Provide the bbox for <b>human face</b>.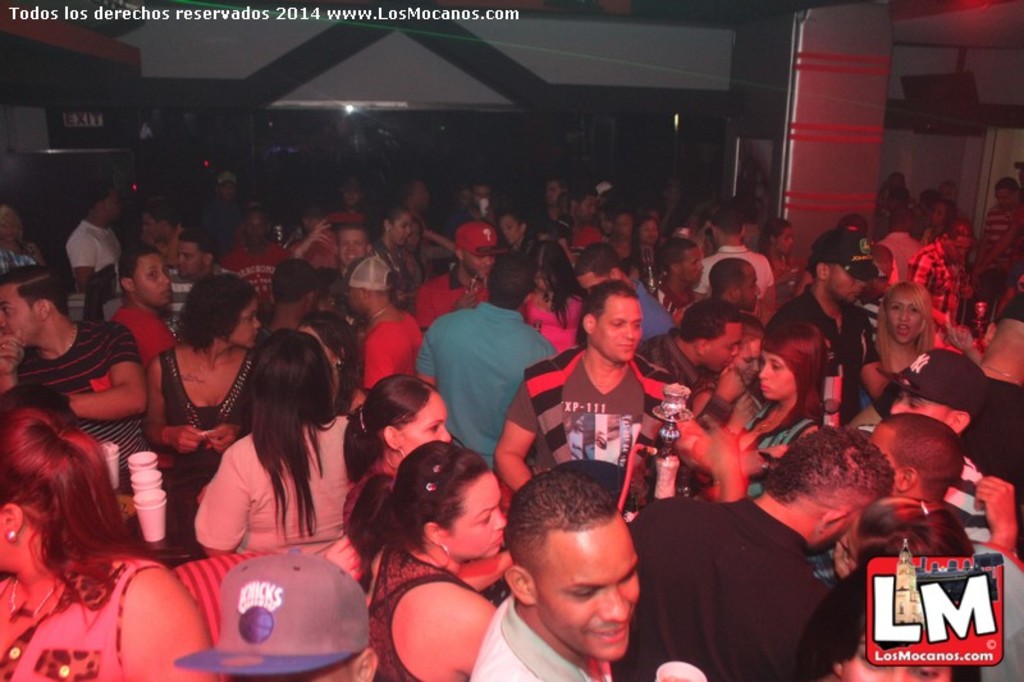
[218,184,236,198].
